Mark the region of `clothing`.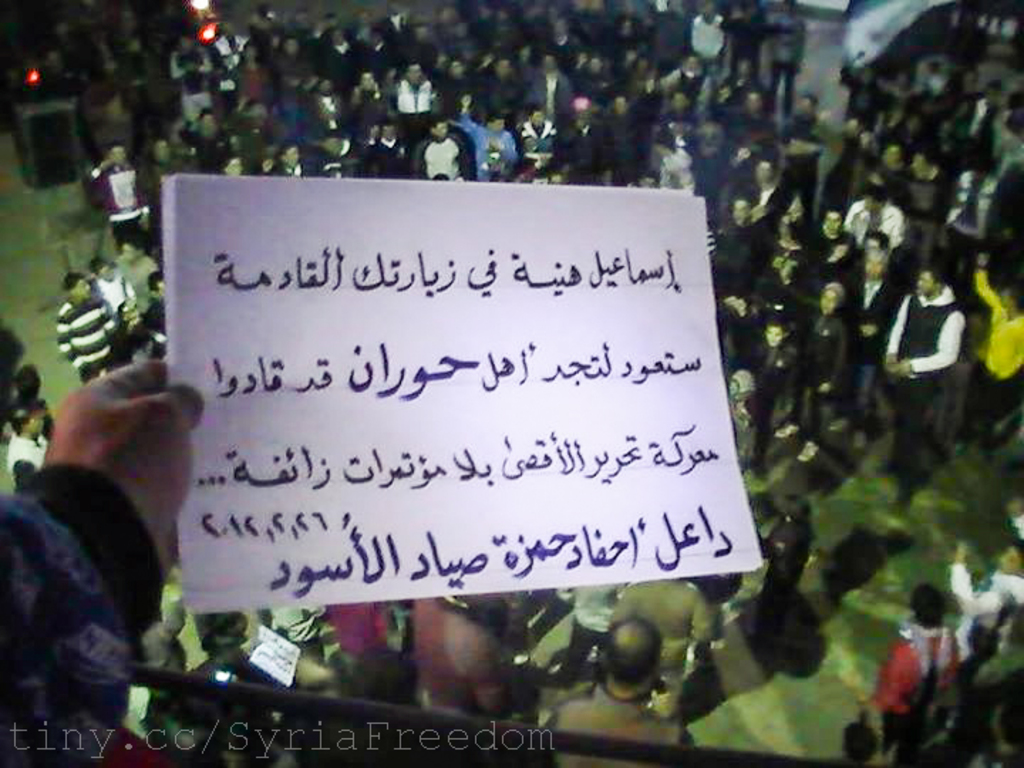
Region: {"x1": 522, "y1": 112, "x2": 553, "y2": 168}.
